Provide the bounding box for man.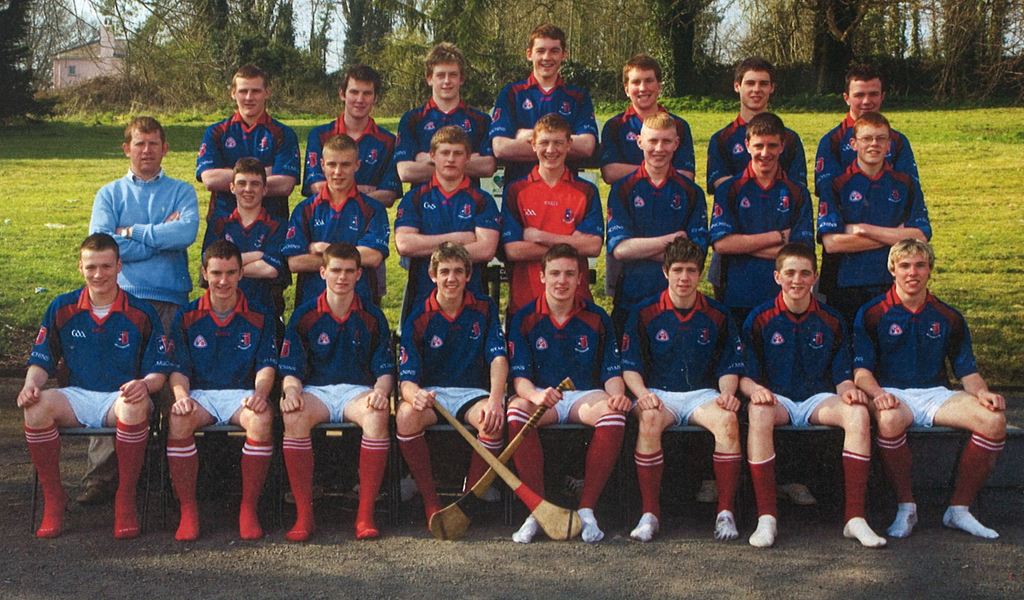
Rect(854, 231, 1015, 547).
